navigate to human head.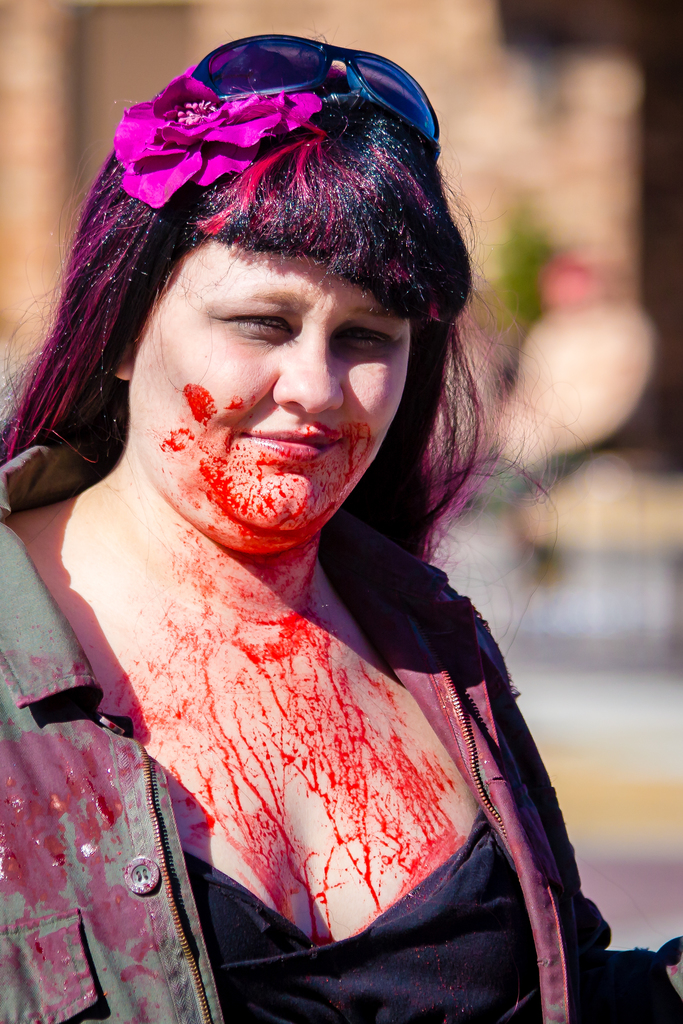
Navigation target: (68, 45, 476, 520).
